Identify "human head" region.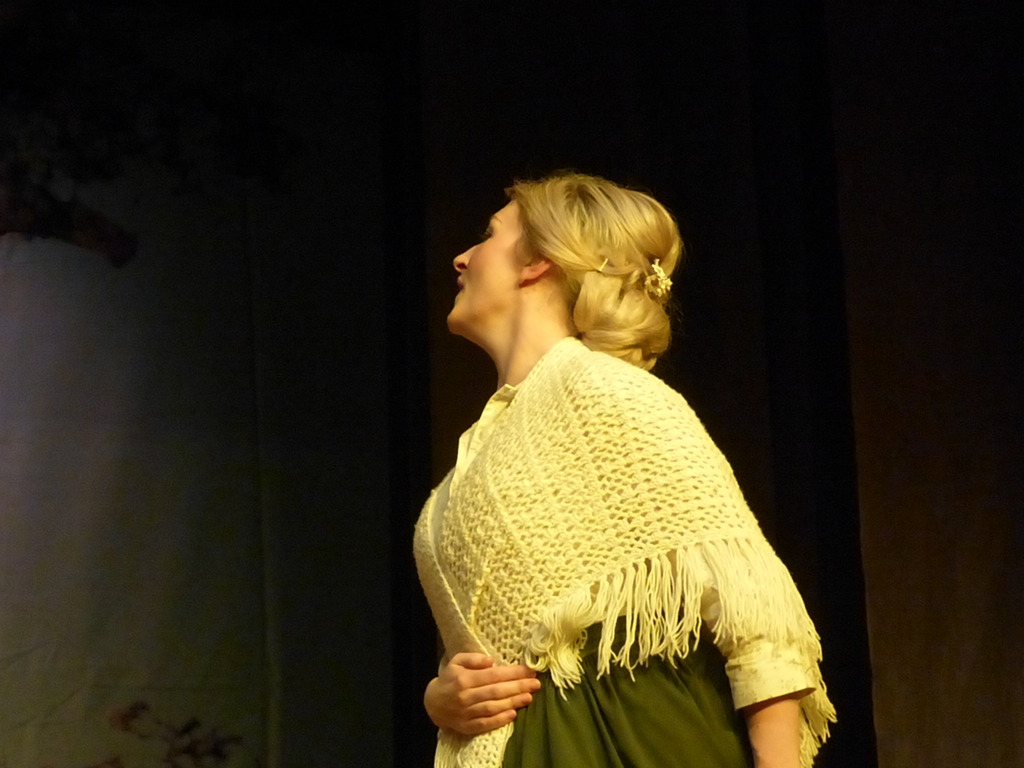
Region: [left=436, top=168, right=689, bottom=394].
